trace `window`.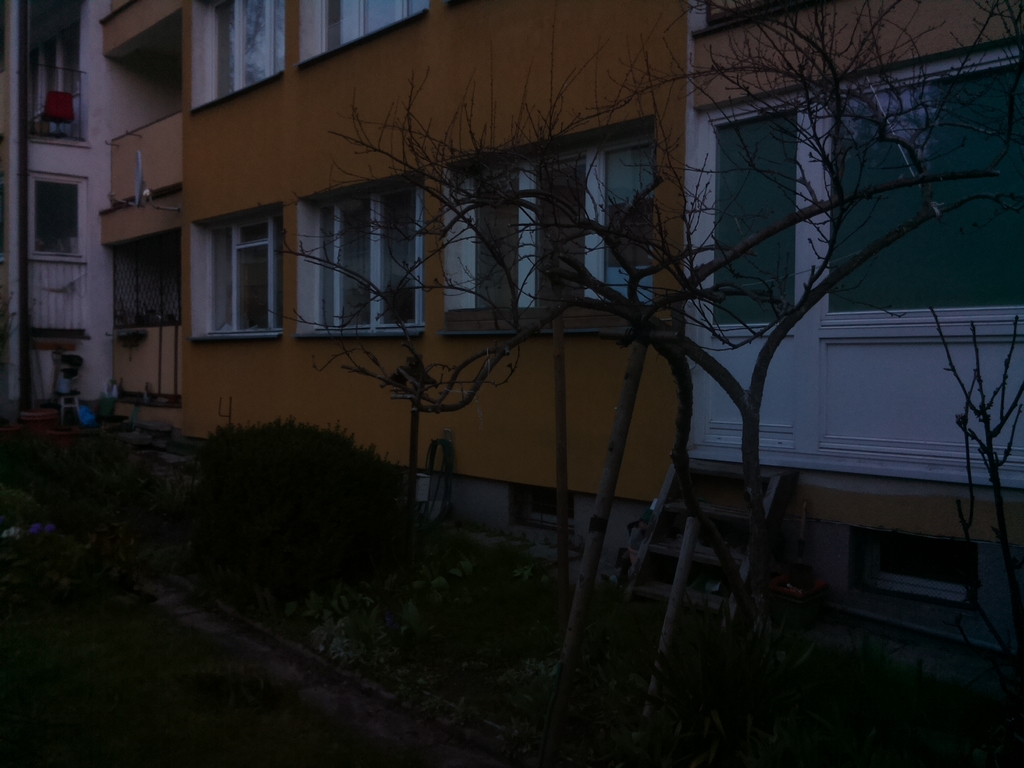
Traced to 184, 182, 292, 339.
